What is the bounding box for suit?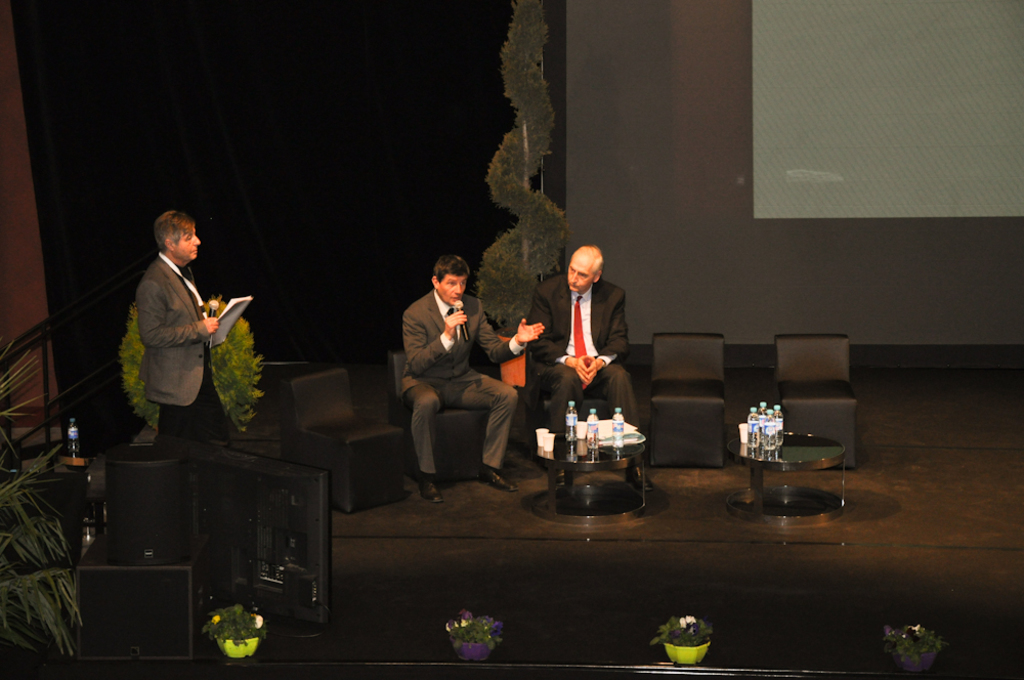
{"left": 402, "top": 290, "right": 525, "bottom": 476}.
